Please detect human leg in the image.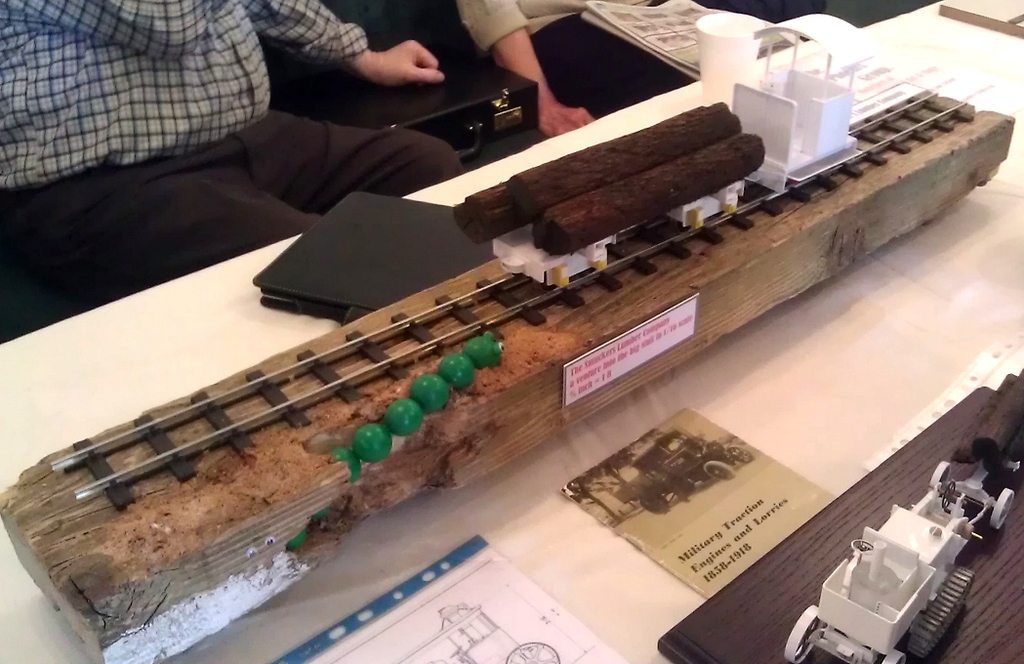
[x1=257, y1=105, x2=458, y2=217].
